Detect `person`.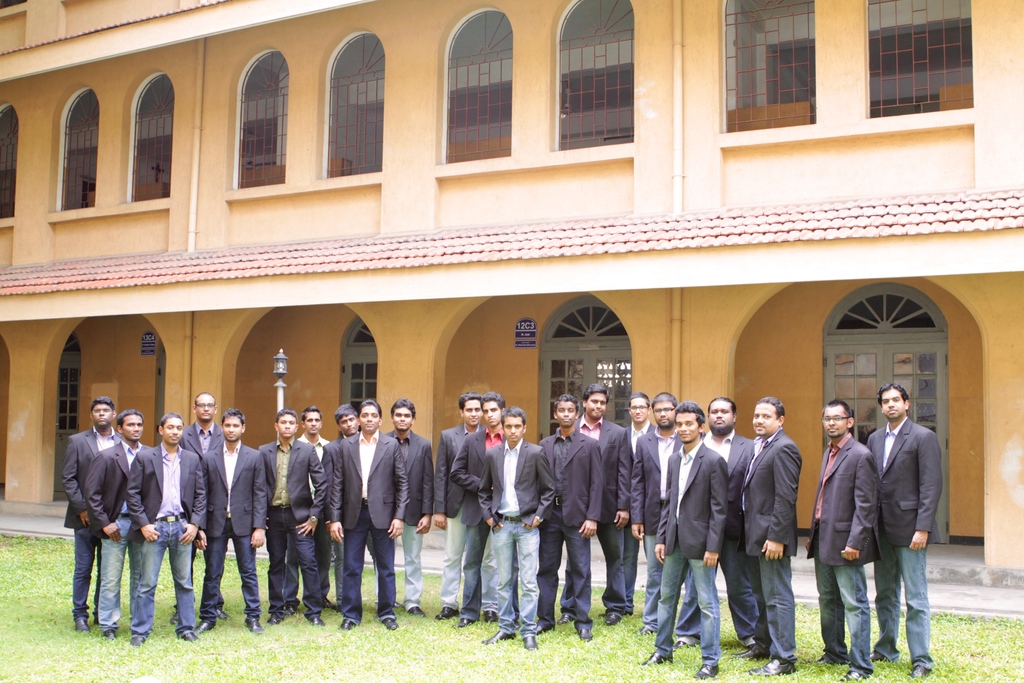
Detected at BBox(655, 401, 730, 662).
